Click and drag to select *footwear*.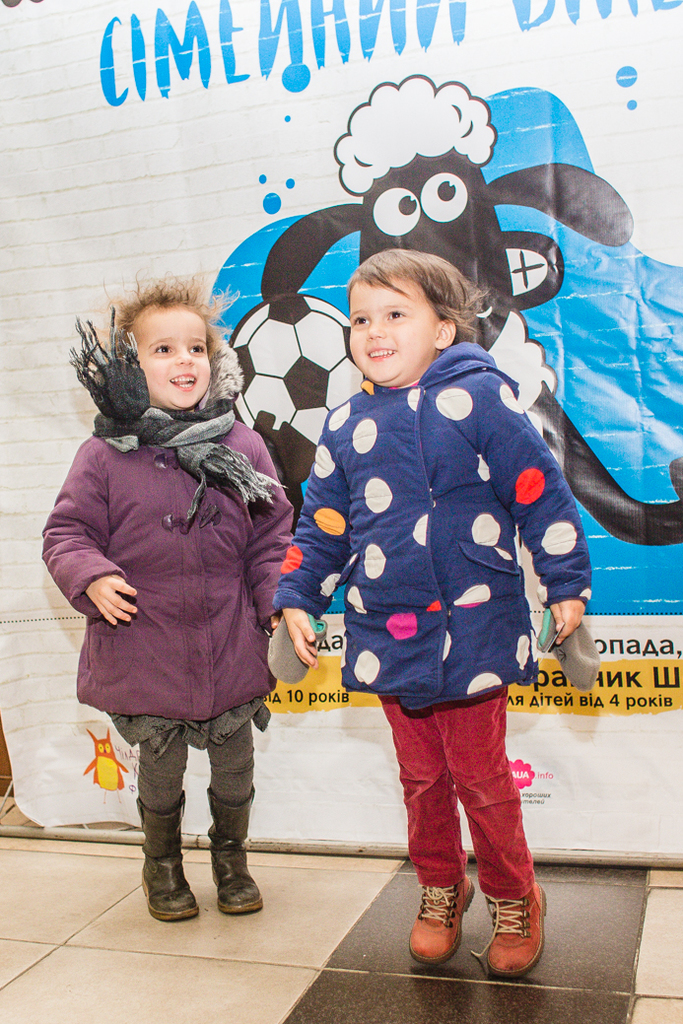
Selection: x1=217 y1=852 x2=260 y2=916.
